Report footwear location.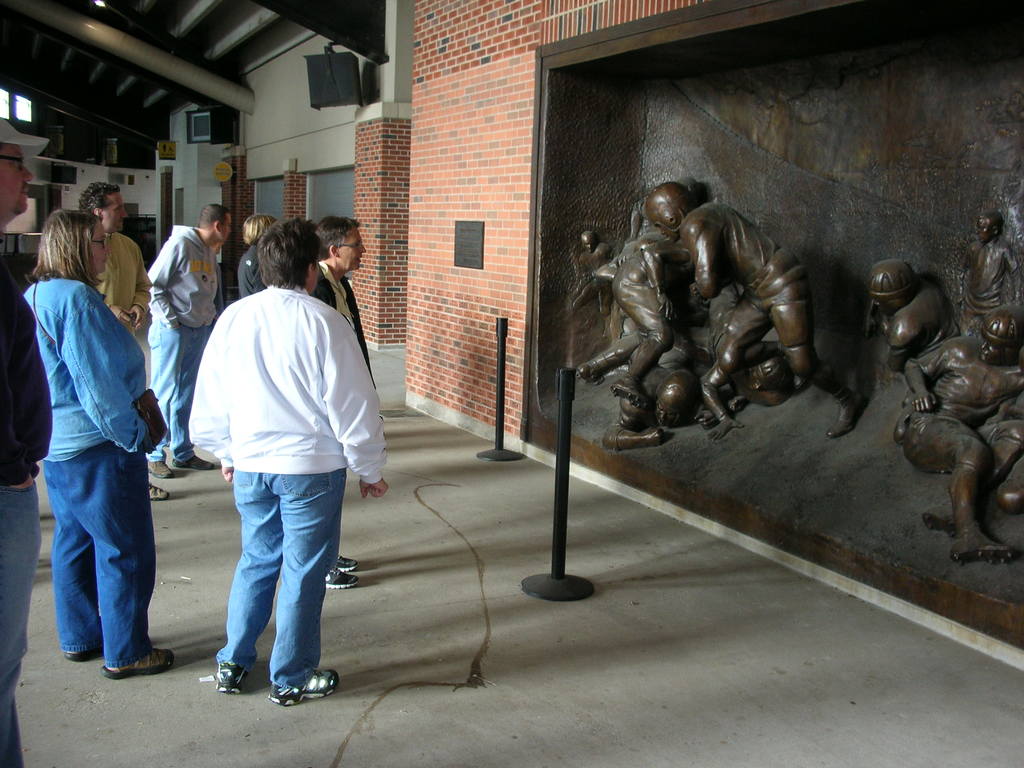
Report: bbox(96, 651, 172, 679).
